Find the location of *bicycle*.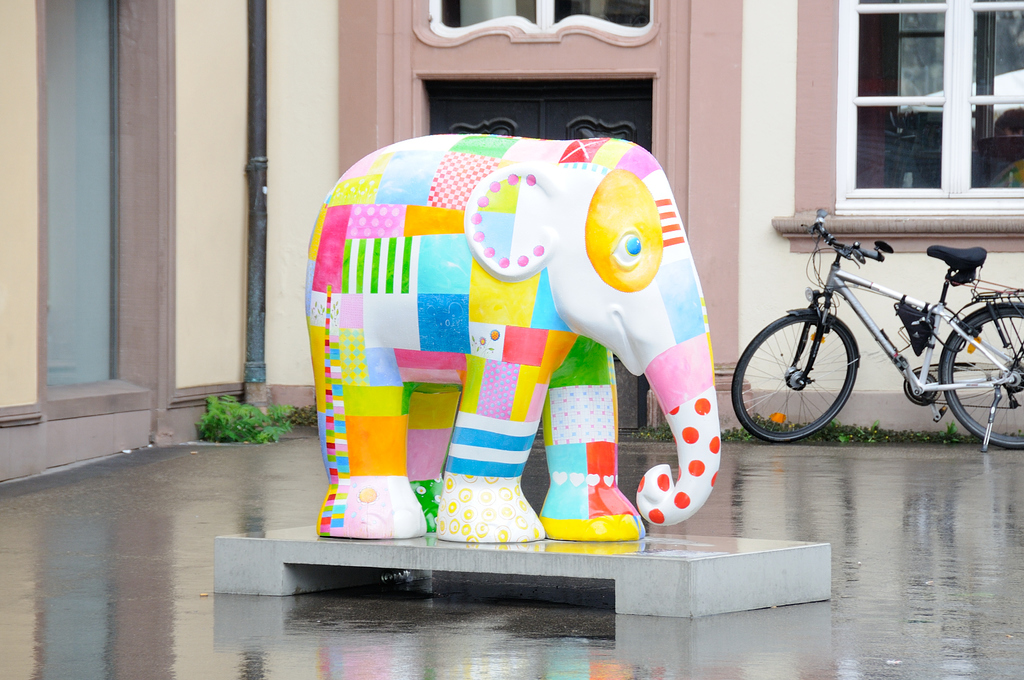
Location: <bbox>749, 214, 1023, 454</bbox>.
